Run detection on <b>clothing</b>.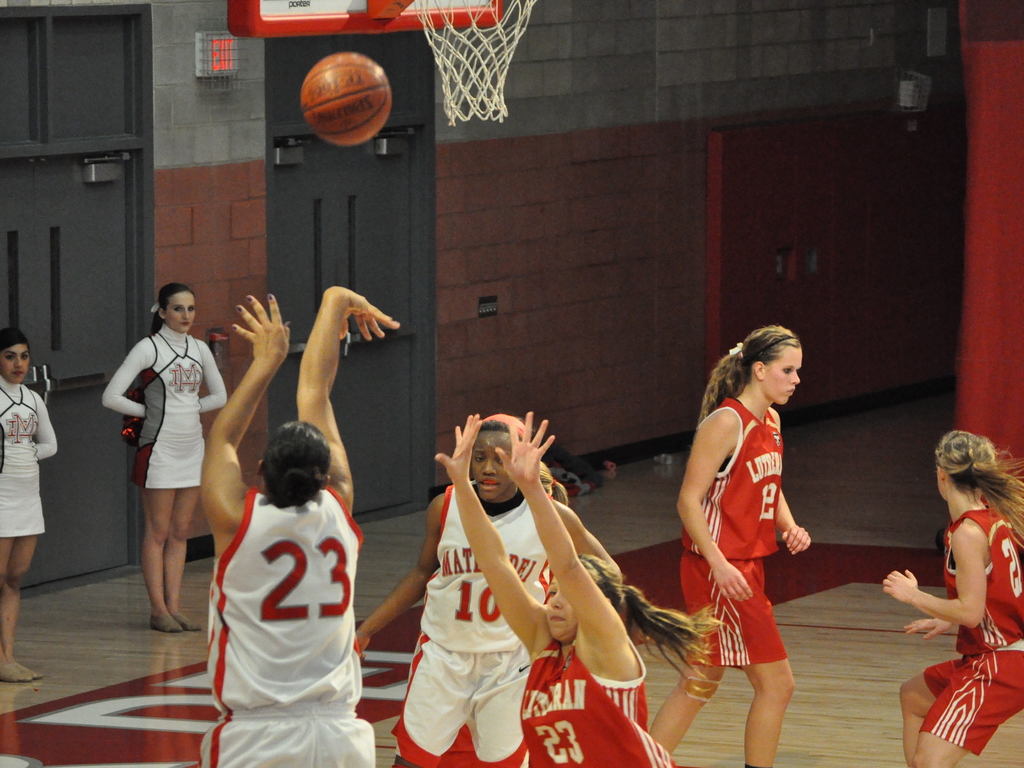
Result: bbox=[520, 639, 677, 767].
